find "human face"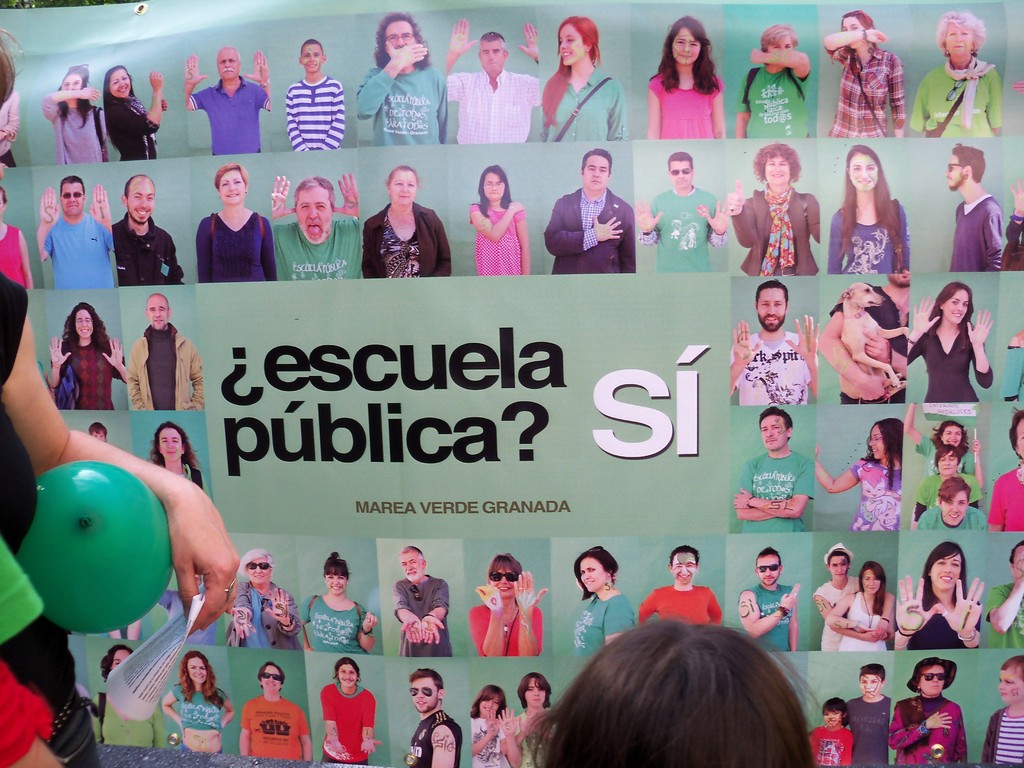
pyautogui.locateOnScreen(675, 24, 705, 61)
